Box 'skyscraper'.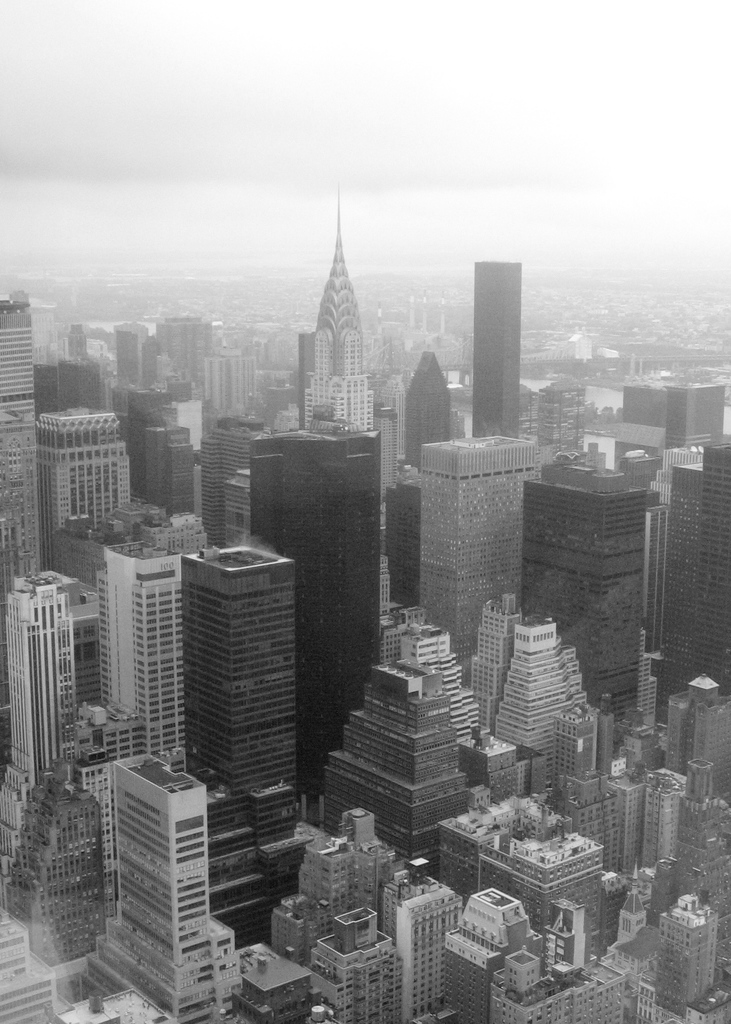
locate(0, 291, 28, 533).
